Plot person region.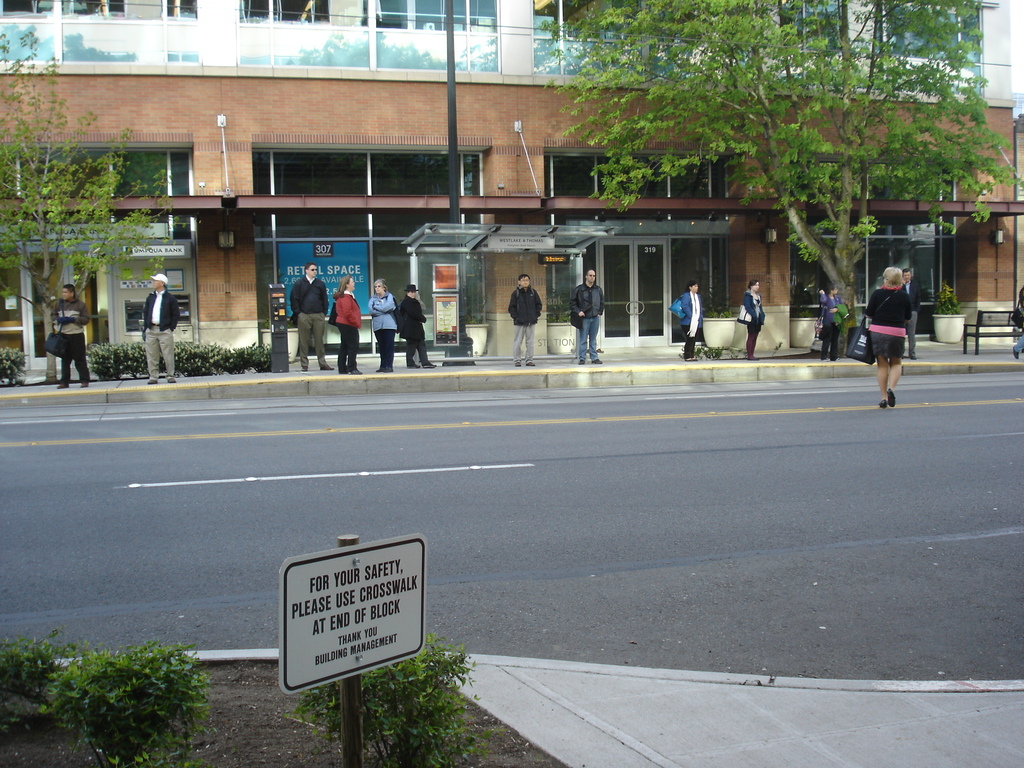
Plotted at select_region(737, 278, 759, 359).
